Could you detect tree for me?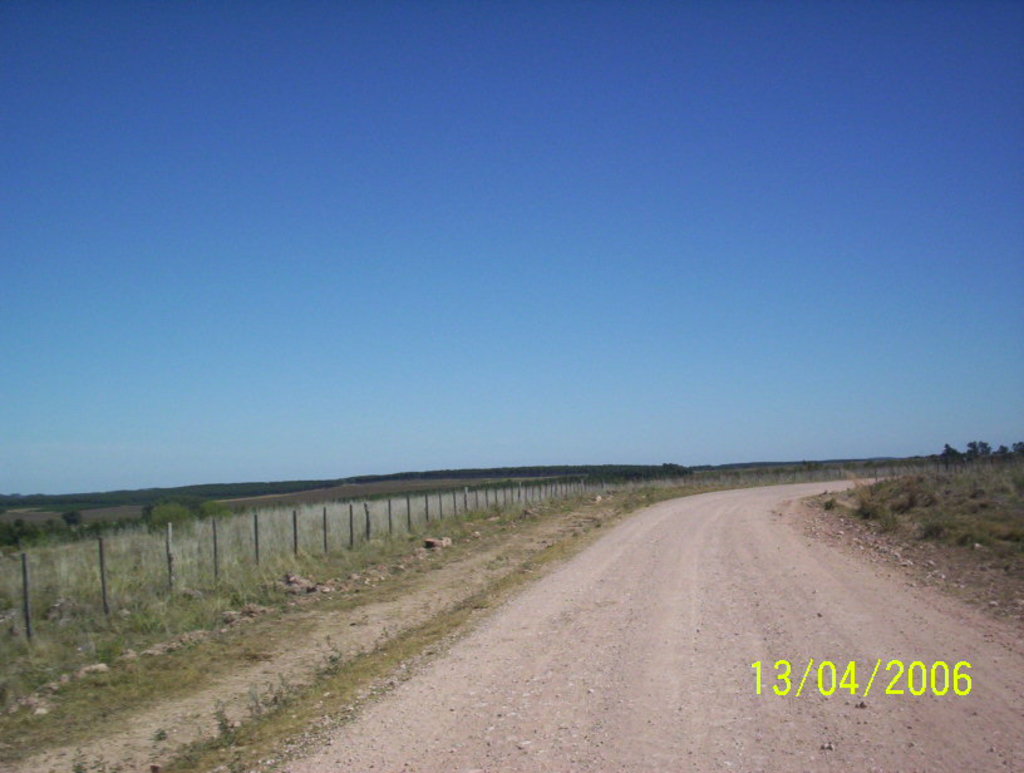
Detection result: crop(931, 439, 963, 468).
